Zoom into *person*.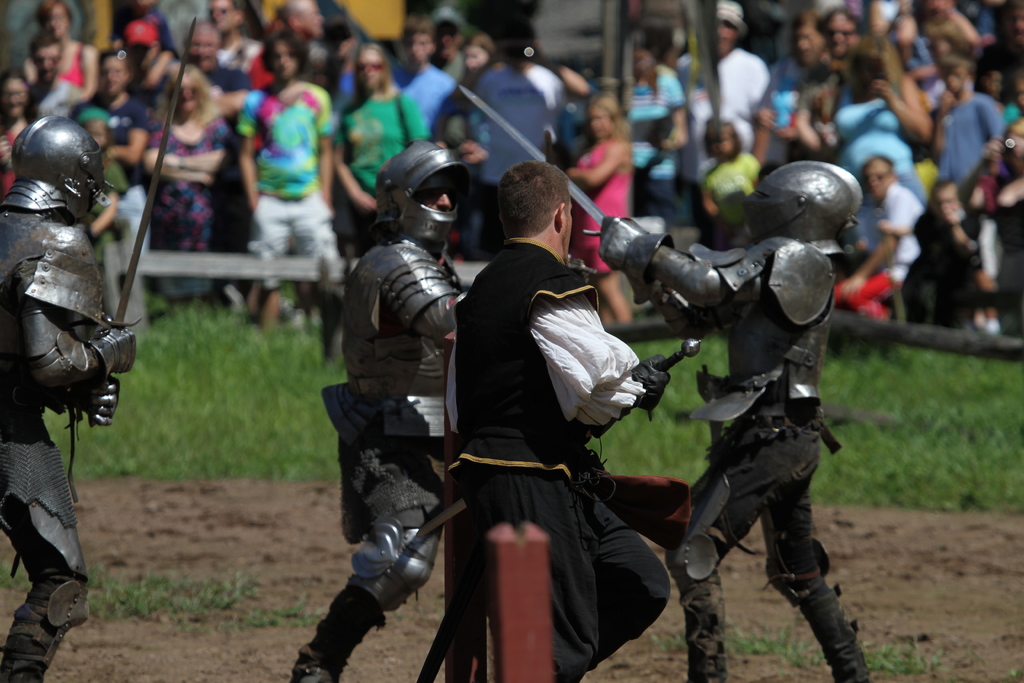
Zoom target: (274,133,485,682).
